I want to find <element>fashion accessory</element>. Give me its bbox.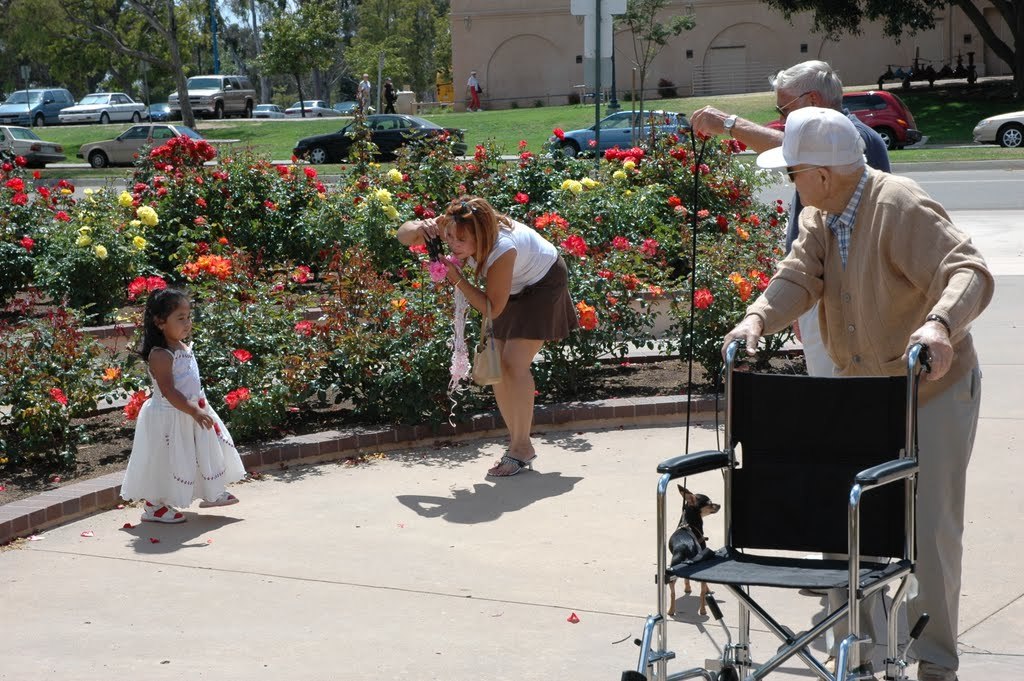
459, 201, 467, 208.
